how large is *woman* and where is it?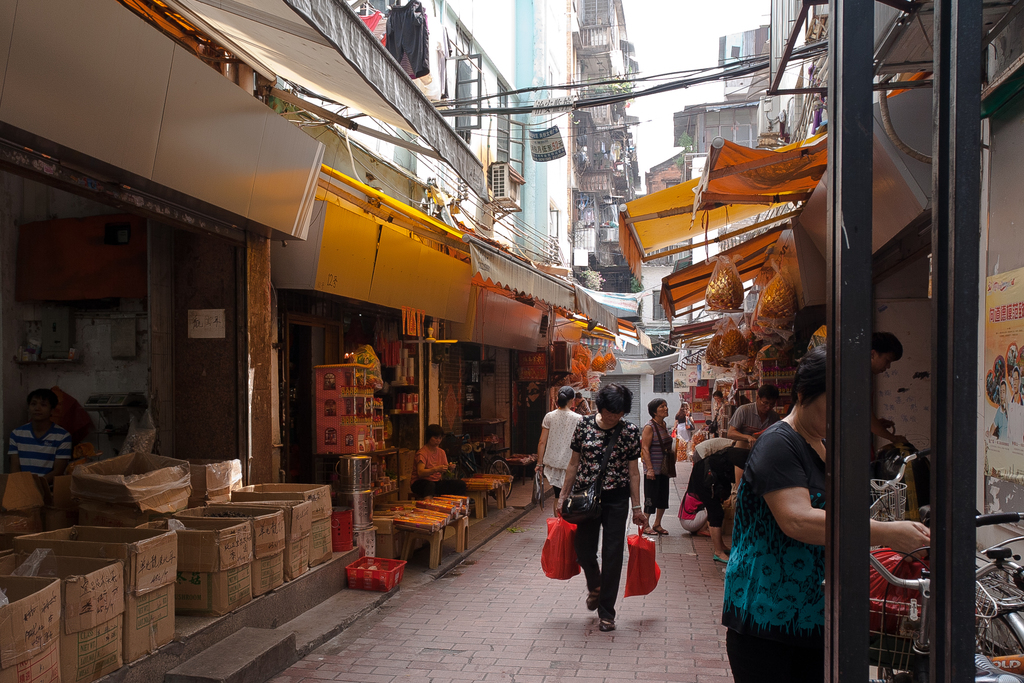
Bounding box: BBox(532, 386, 589, 525).
